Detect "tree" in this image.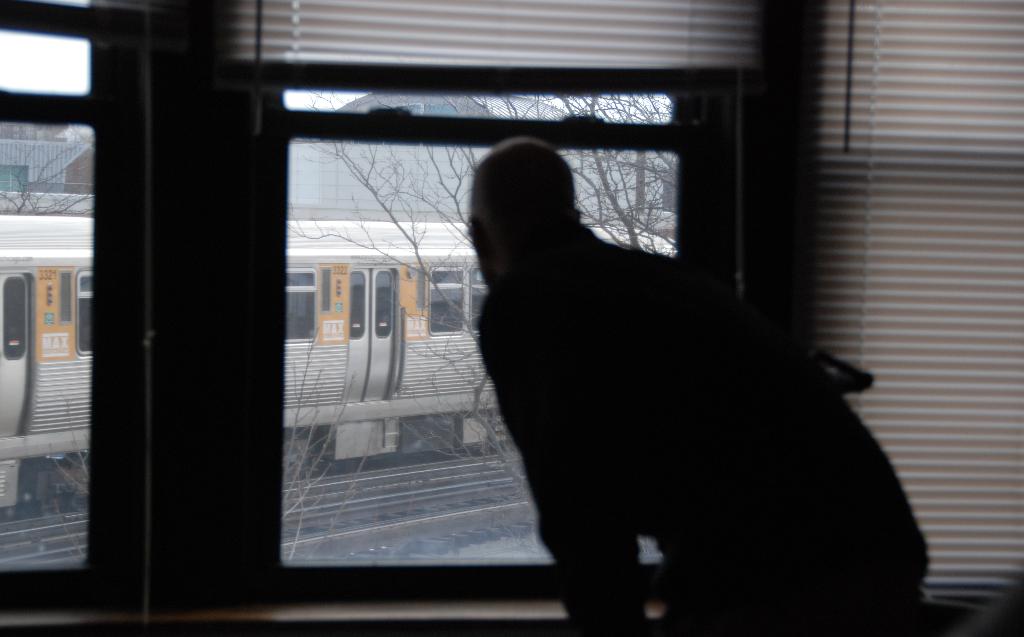
Detection: <region>285, 95, 677, 484</region>.
